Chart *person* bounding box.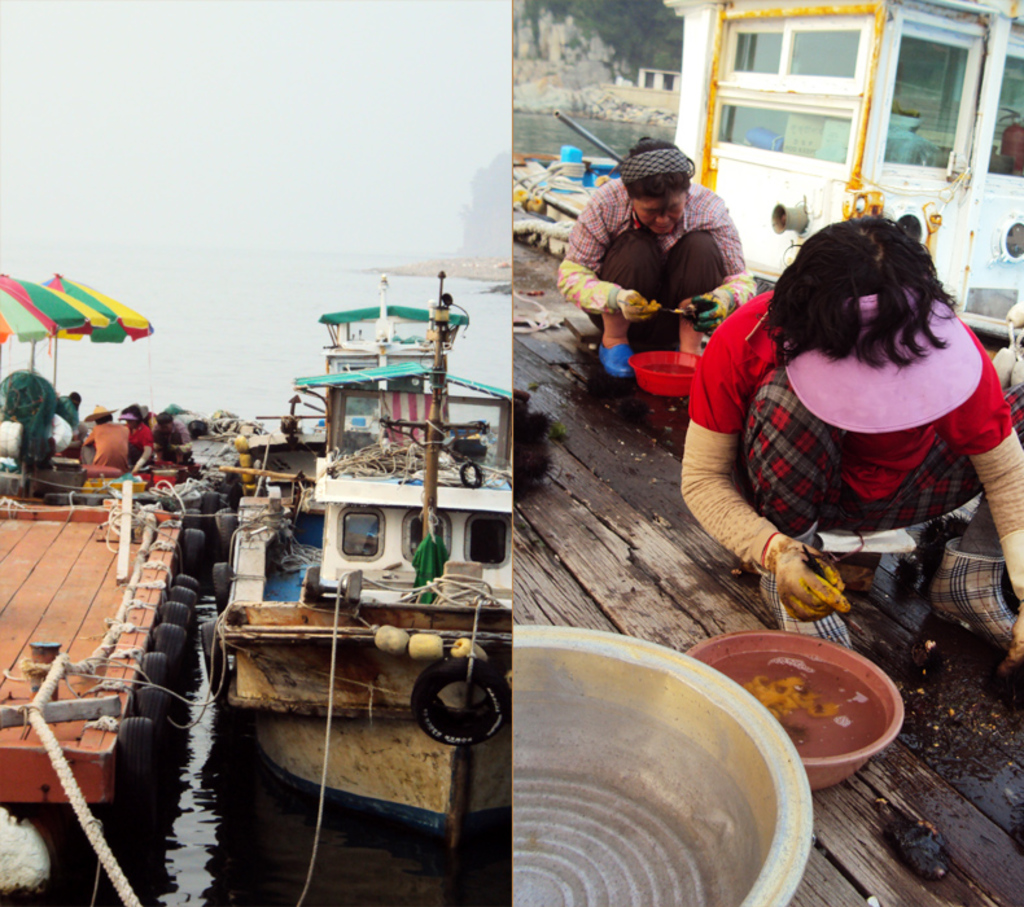
Charted: <bbox>114, 403, 163, 469</bbox>.
